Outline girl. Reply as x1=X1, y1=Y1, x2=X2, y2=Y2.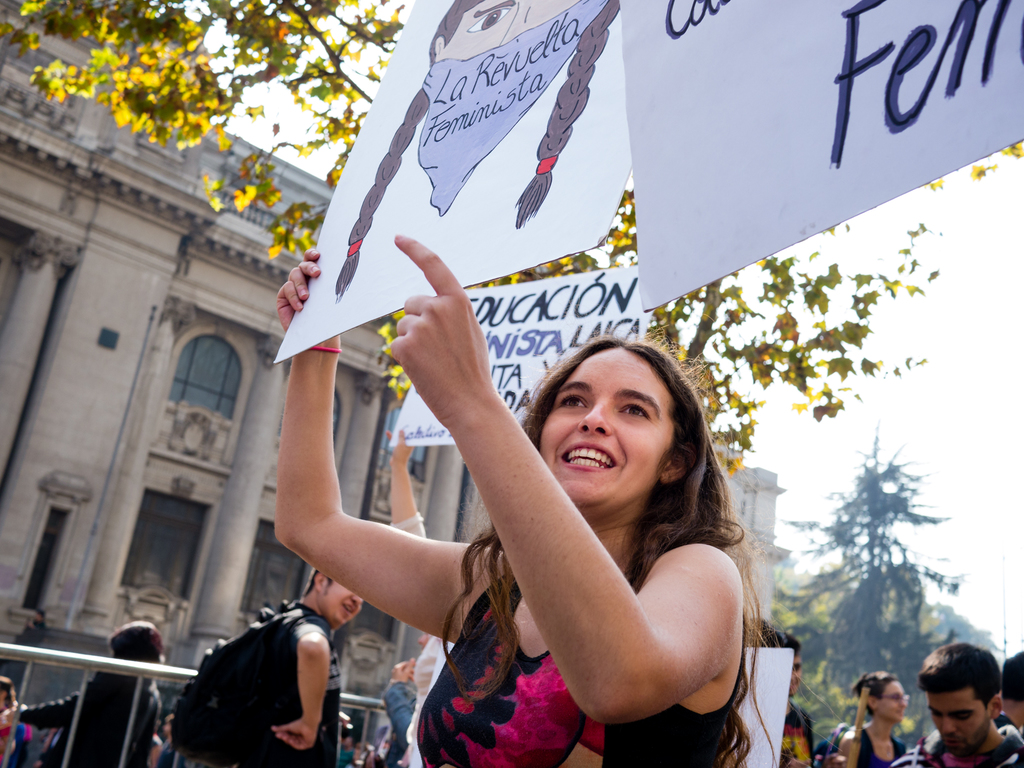
x1=270, y1=243, x2=757, y2=767.
